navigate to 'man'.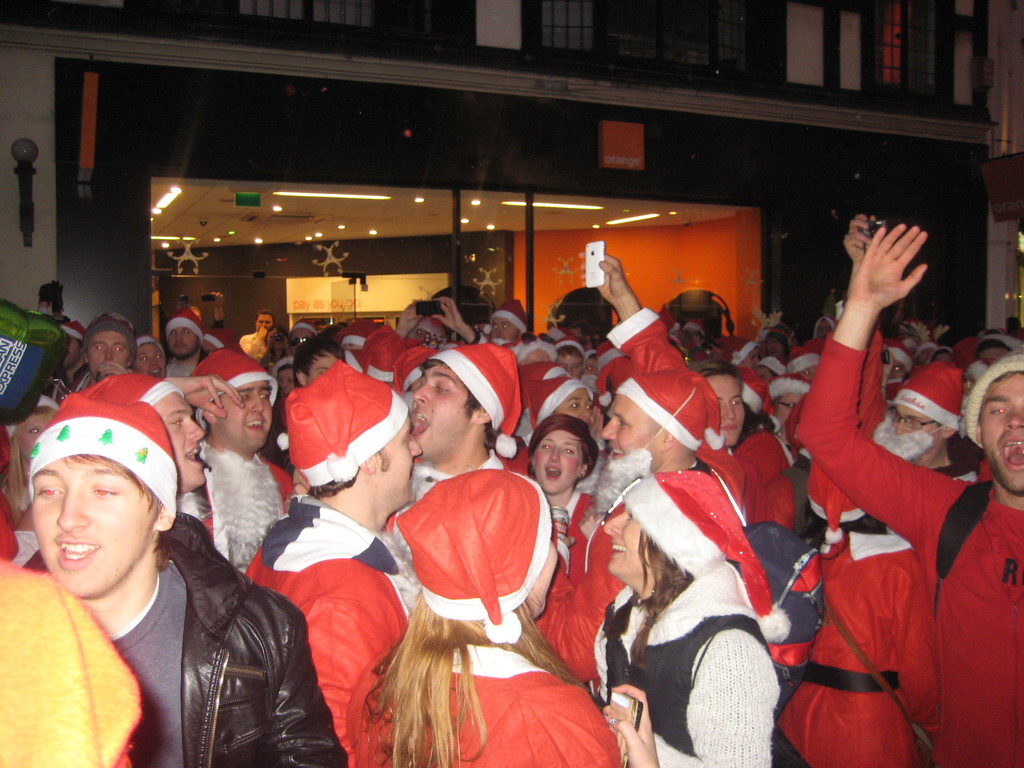
Navigation target: (796,230,1023,767).
